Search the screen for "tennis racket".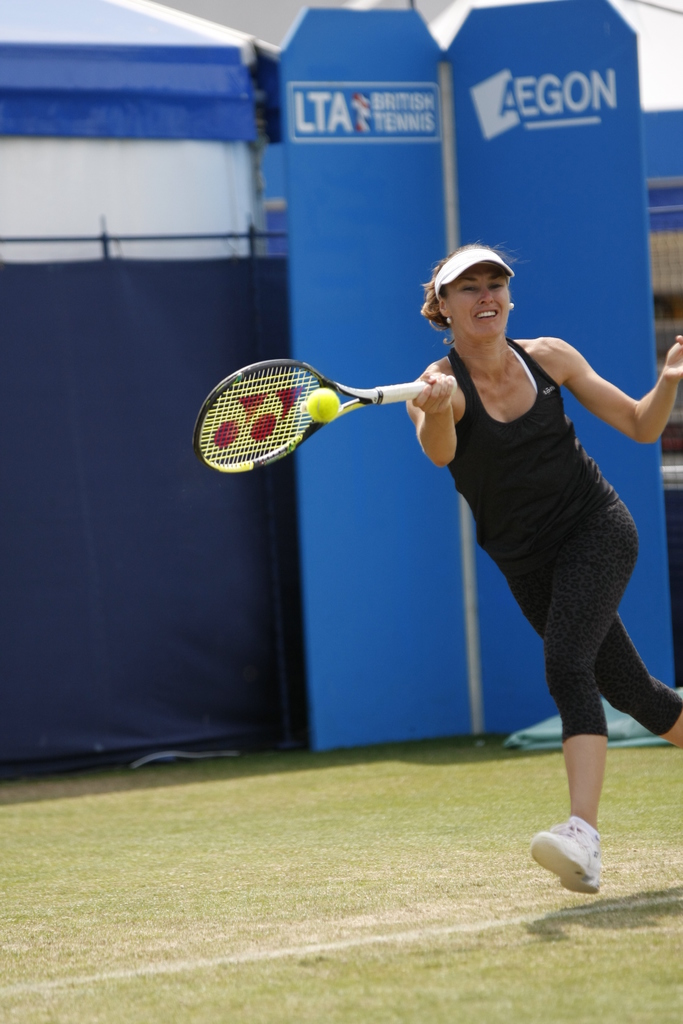
Found at locate(191, 357, 426, 472).
